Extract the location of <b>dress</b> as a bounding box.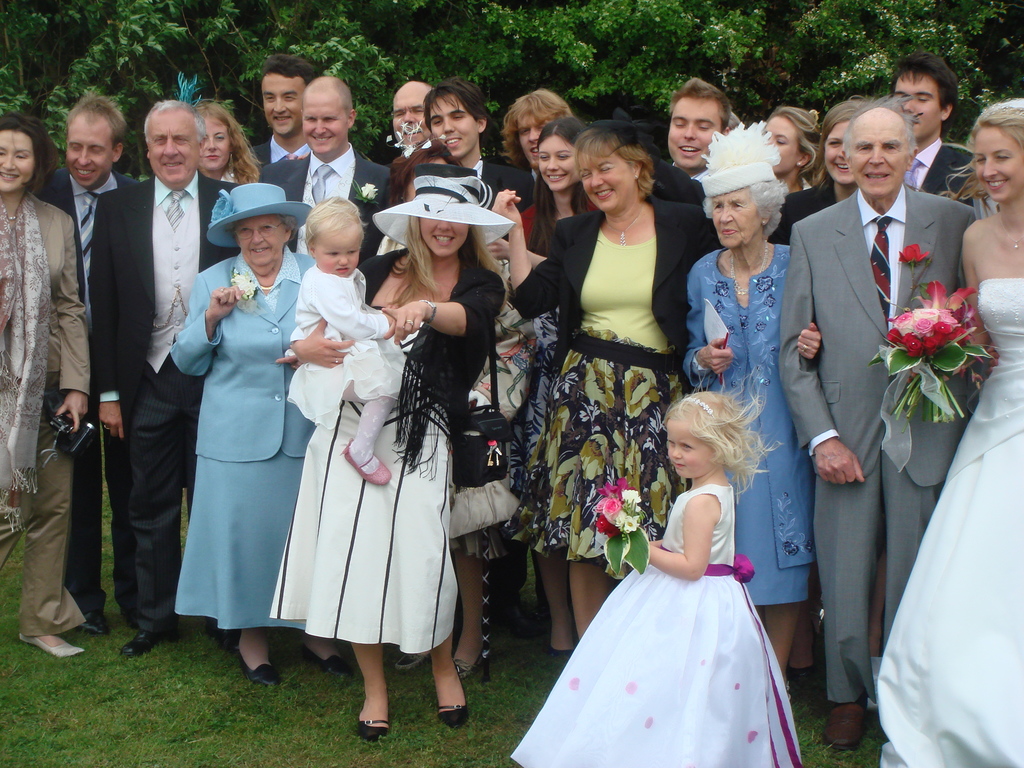
x1=285 y1=267 x2=408 y2=431.
